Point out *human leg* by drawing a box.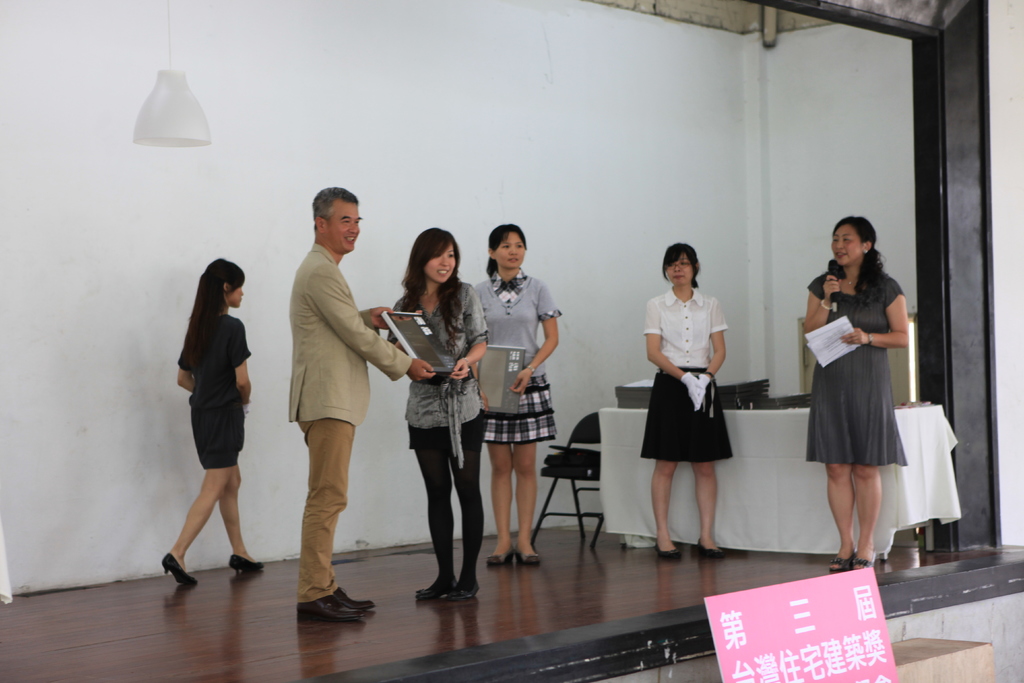
{"x1": 414, "y1": 406, "x2": 451, "y2": 598}.
